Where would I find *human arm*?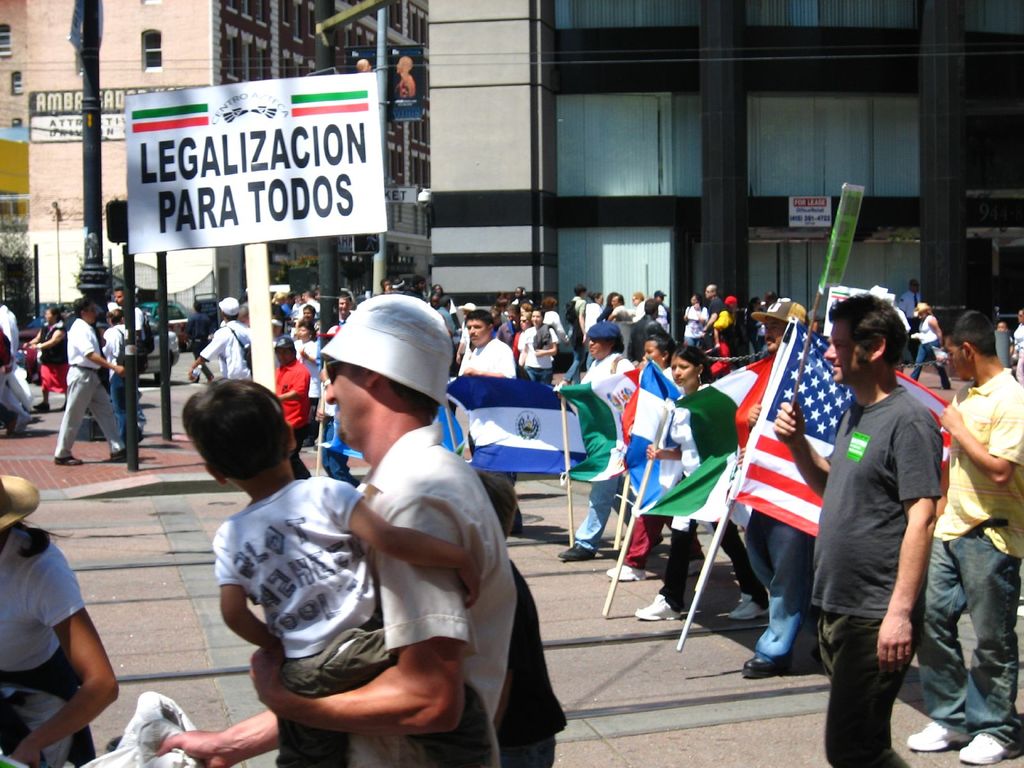
At crop(31, 318, 68, 352).
